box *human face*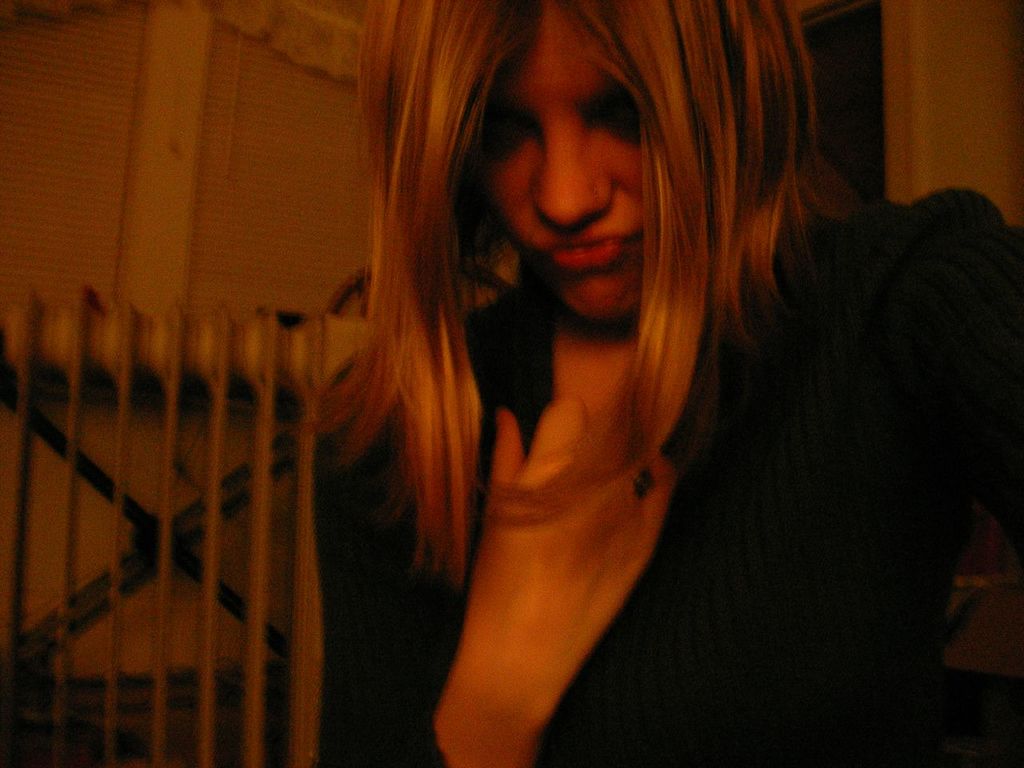
[x1=474, y1=0, x2=646, y2=318]
